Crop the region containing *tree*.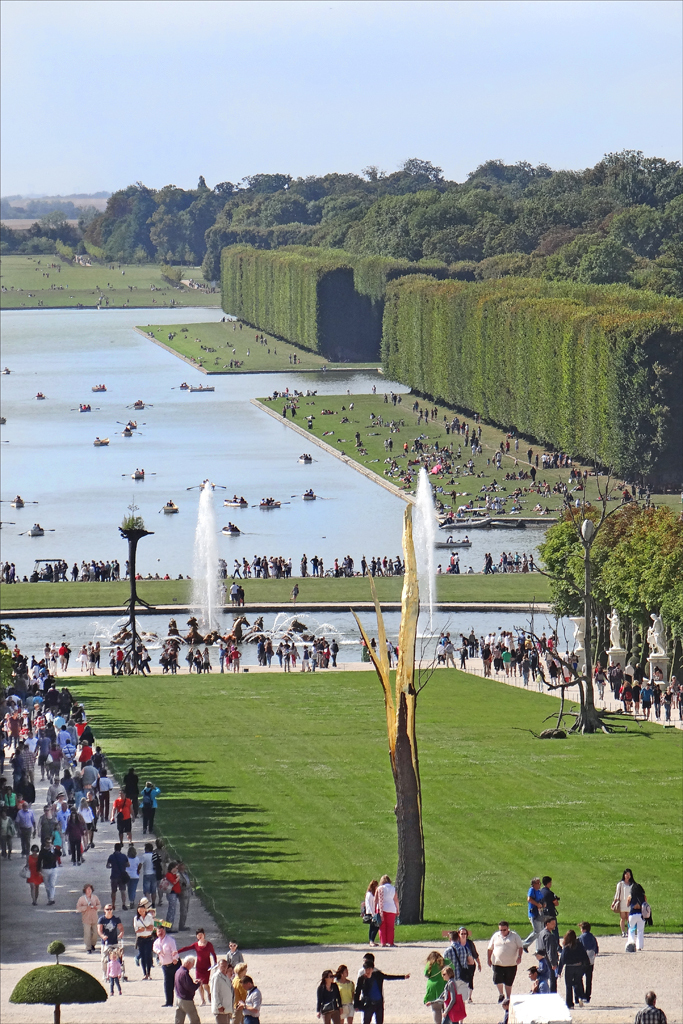
Crop region: BBox(406, 156, 443, 181).
